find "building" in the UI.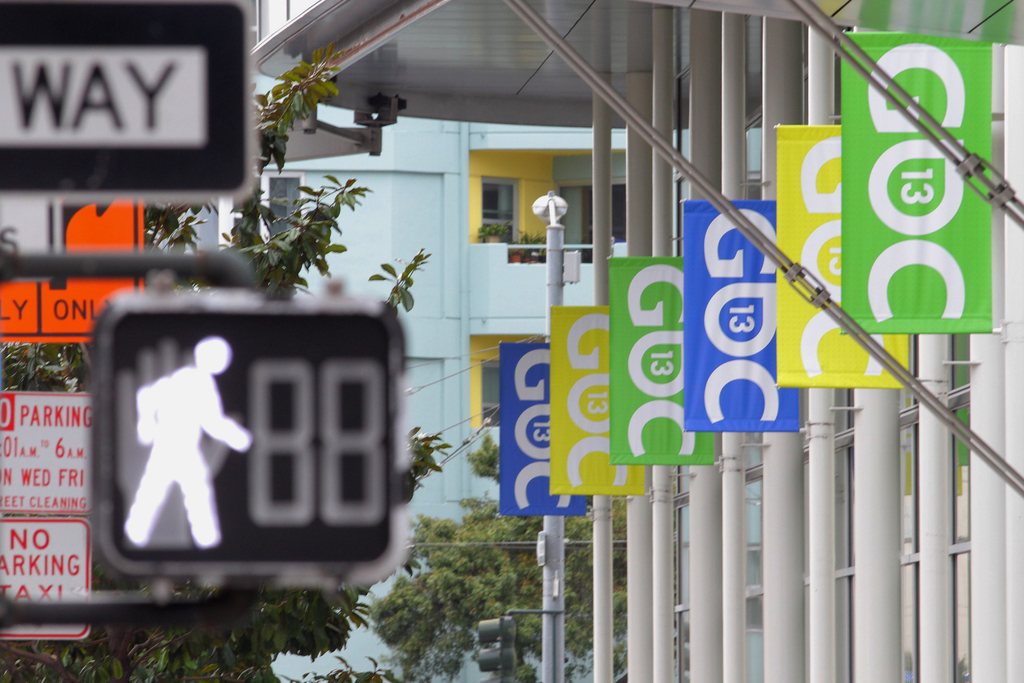
UI element at detection(249, 0, 1023, 682).
